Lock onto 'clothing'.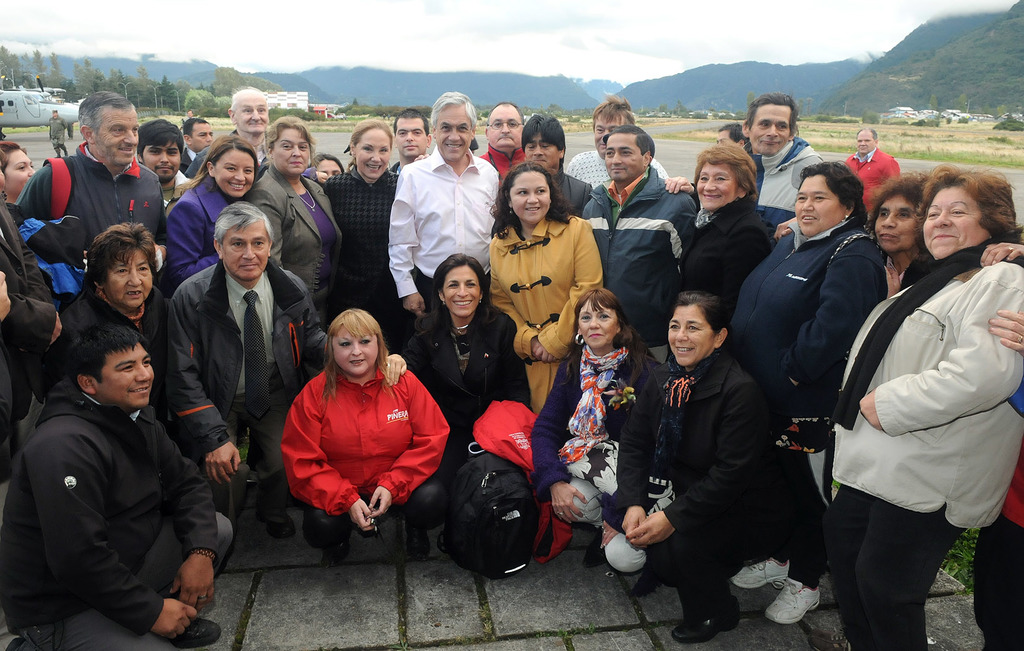
Locked: bbox(15, 134, 163, 275).
